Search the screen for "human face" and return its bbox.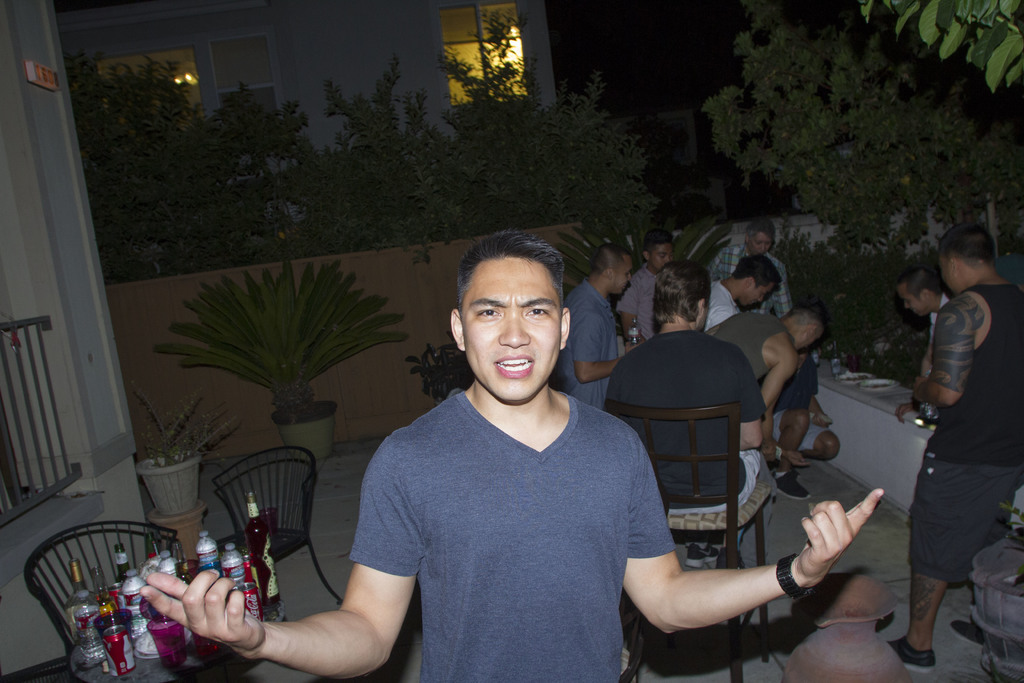
Found: 609 254 634 297.
